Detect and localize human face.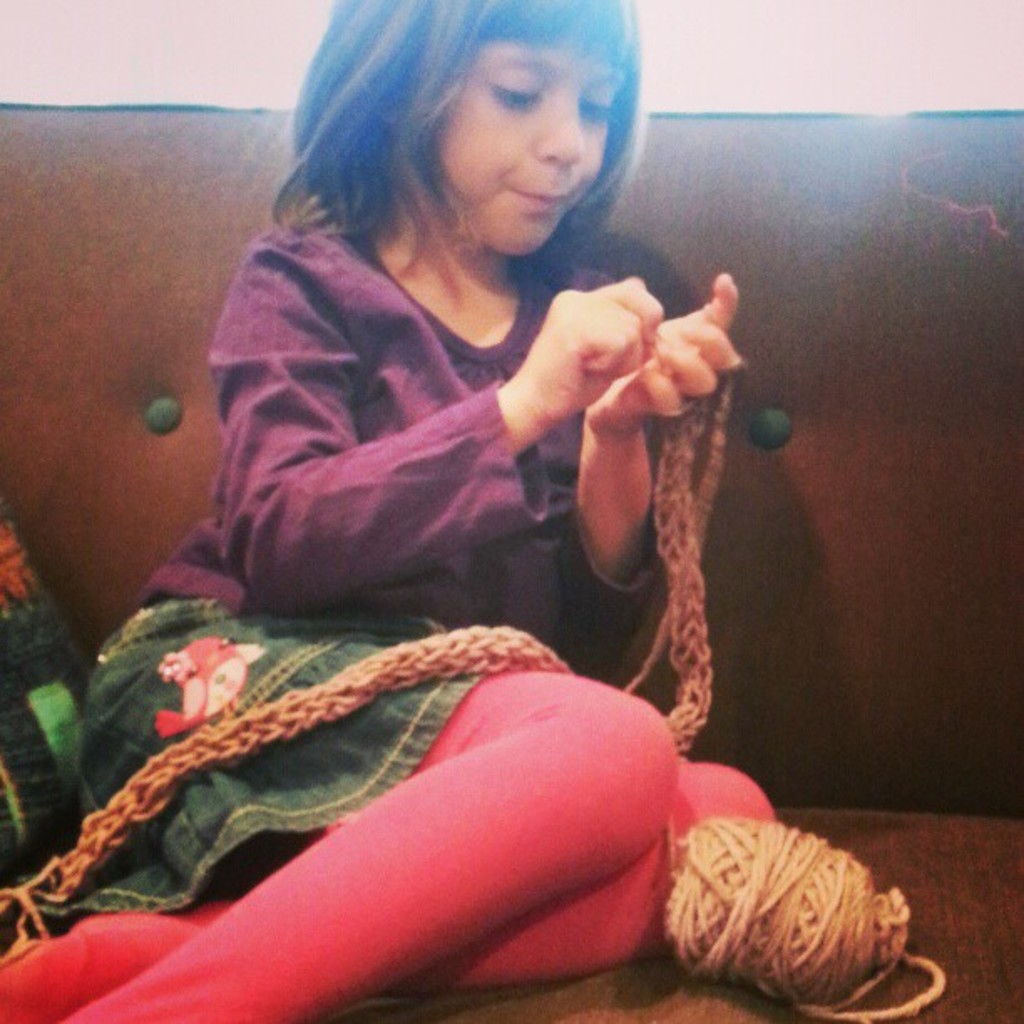
Localized at (left=438, top=42, right=624, bottom=259).
